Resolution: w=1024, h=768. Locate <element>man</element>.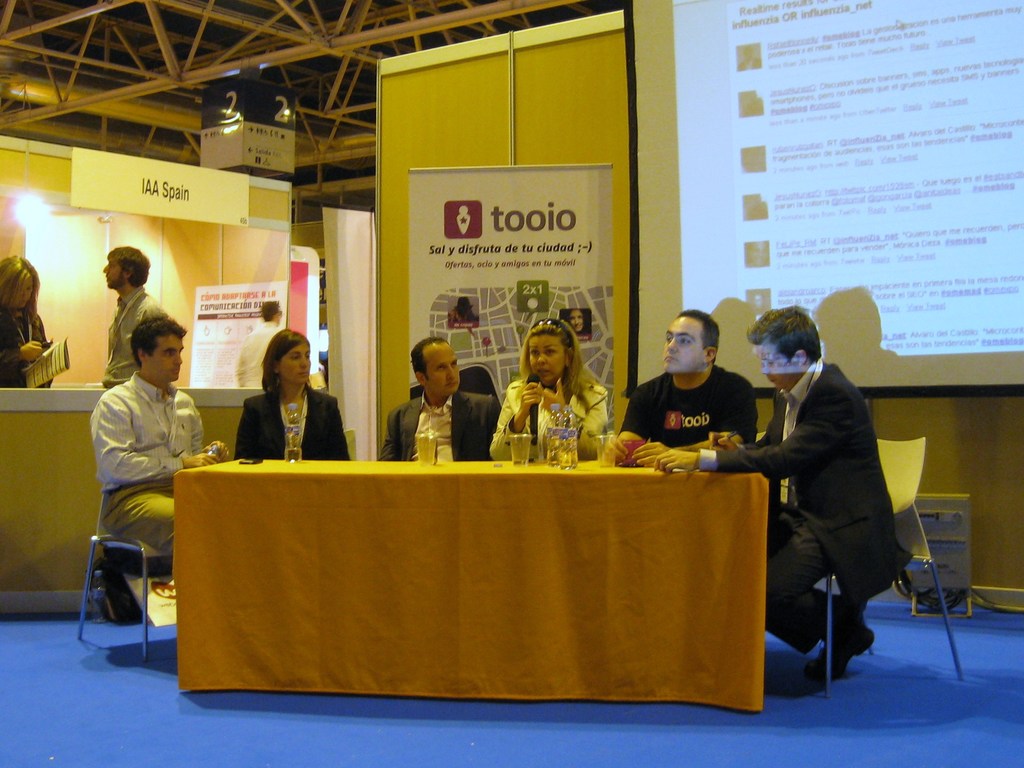
(90,315,233,560).
